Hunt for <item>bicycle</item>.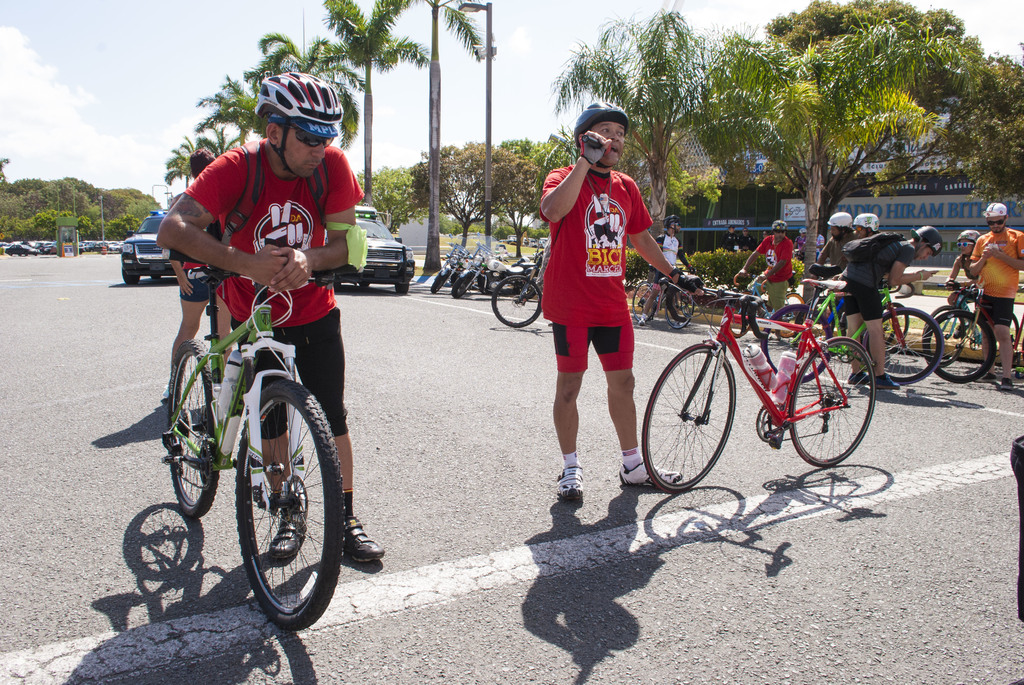
Hunted down at bbox=(634, 274, 695, 330).
